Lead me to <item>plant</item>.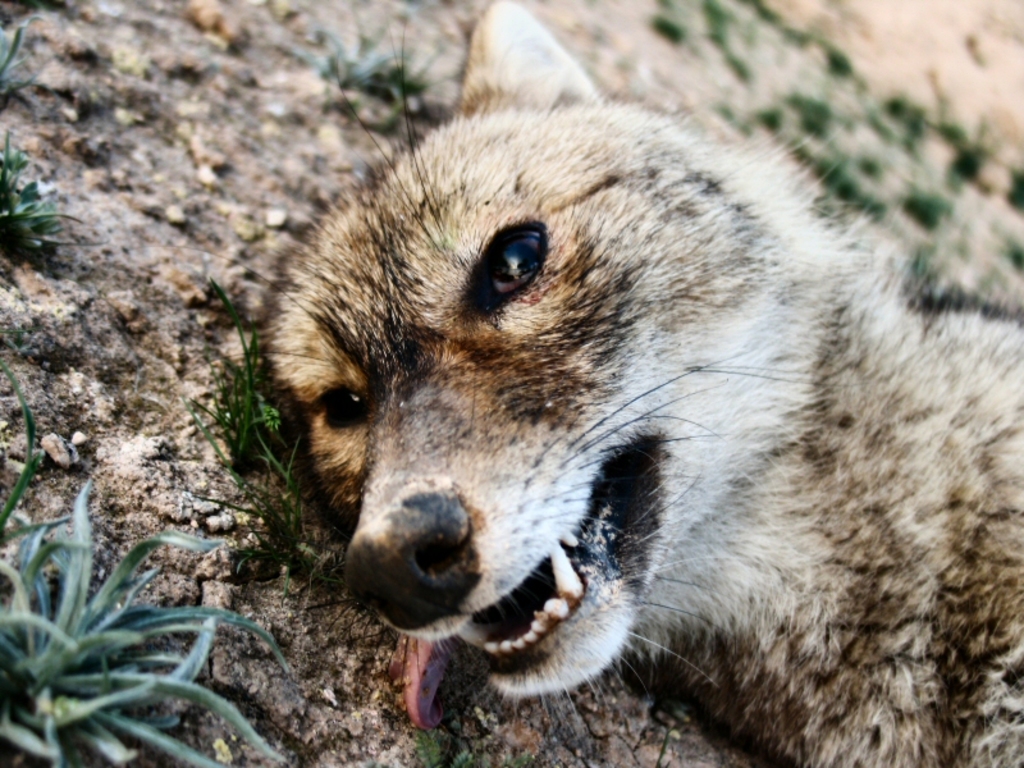
Lead to 0,466,356,767.
